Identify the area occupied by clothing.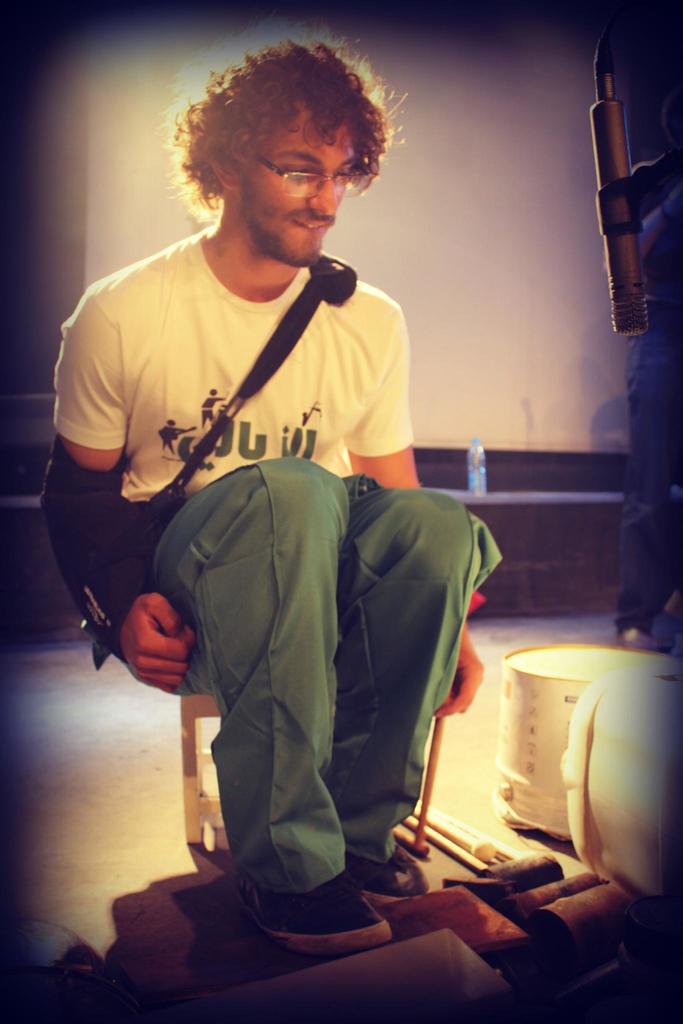
Area: <bbox>55, 191, 438, 756</bbox>.
